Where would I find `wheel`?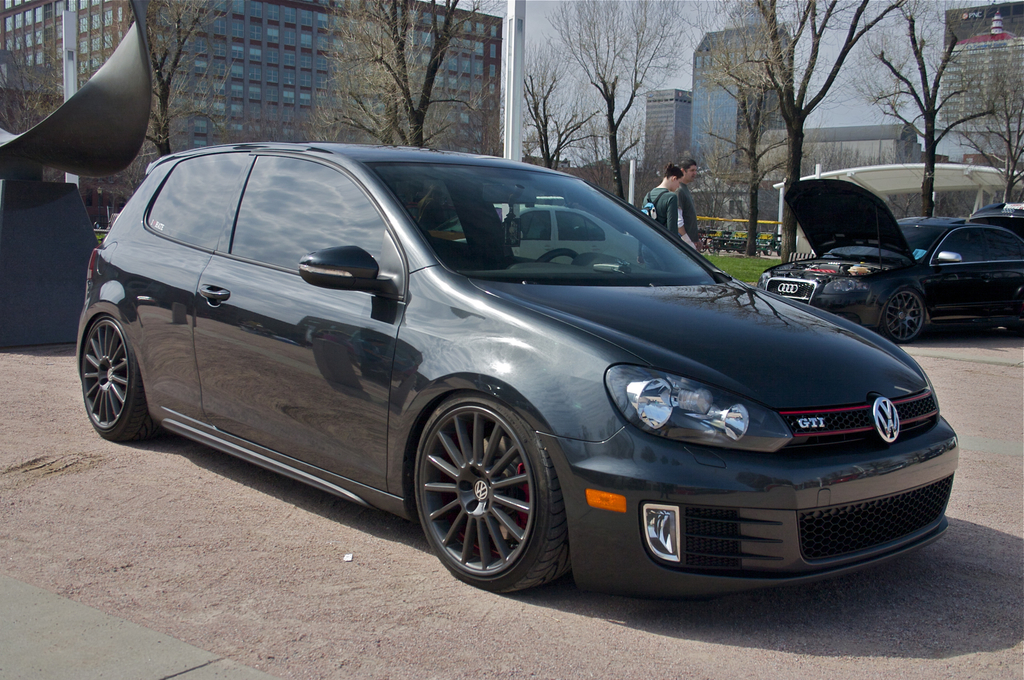
At box=[536, 251, 582, 265].
